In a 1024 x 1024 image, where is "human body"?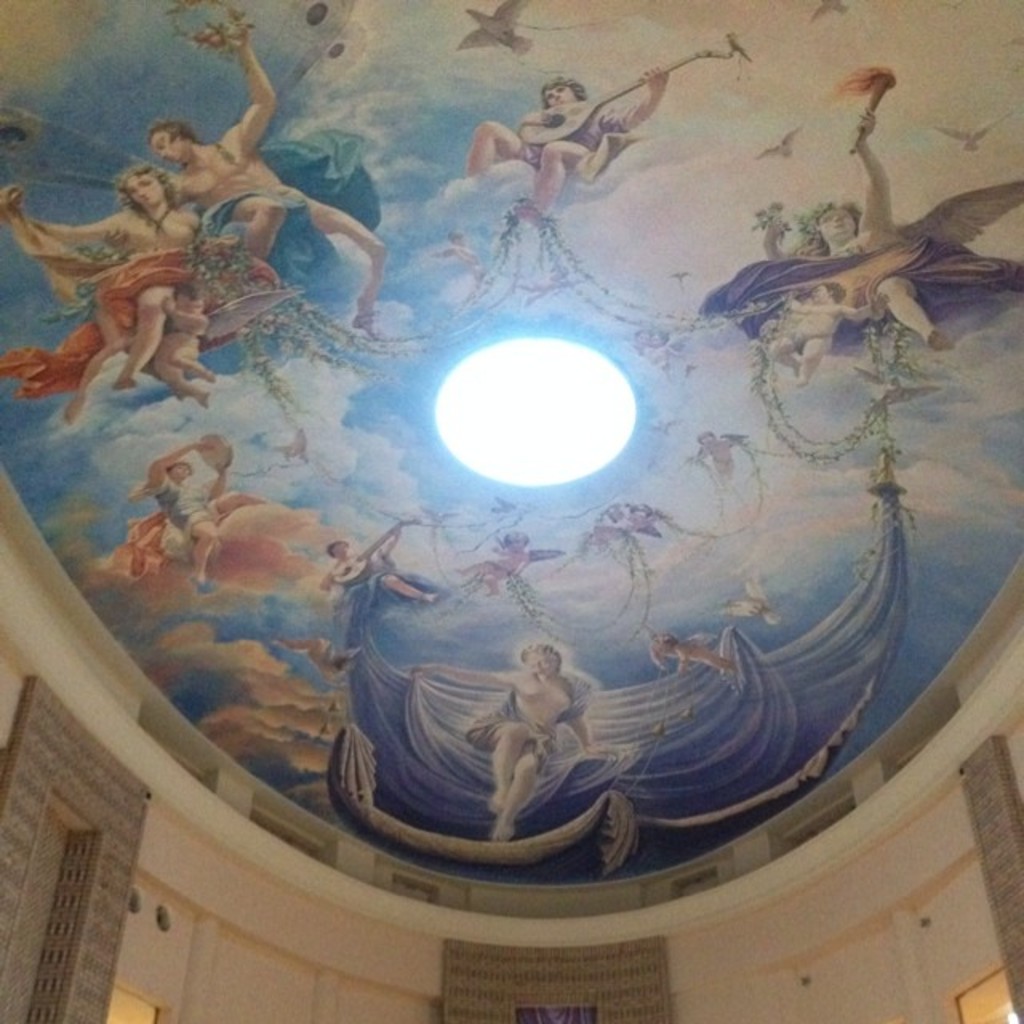
bbox(141, 440, 275, 582).
